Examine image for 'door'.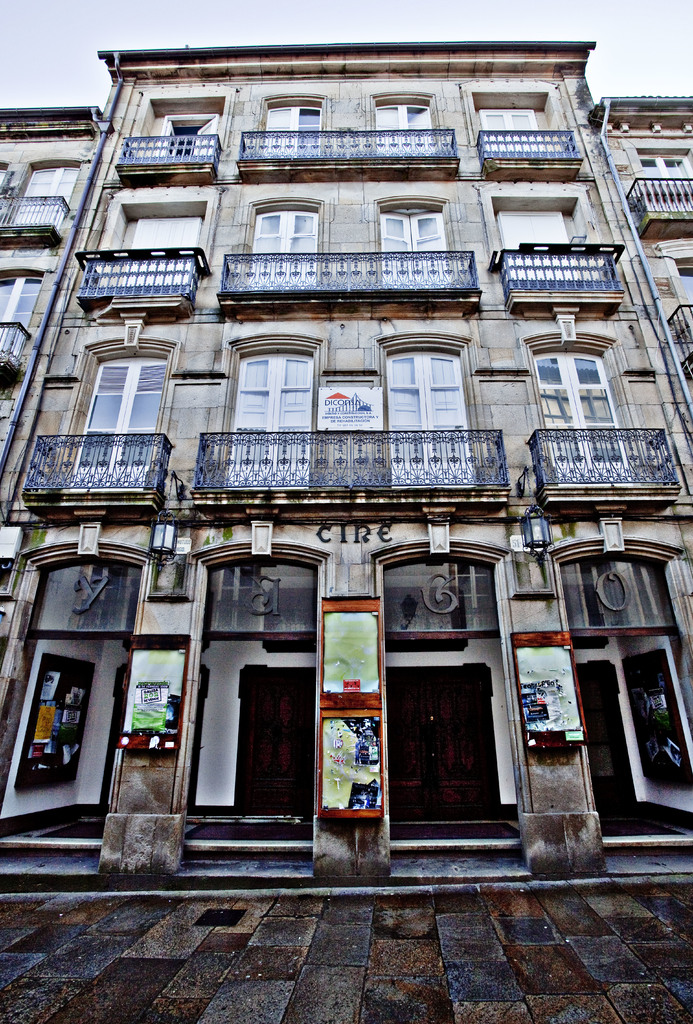
Examination result: l=573, t=665, r=644, b=817.
